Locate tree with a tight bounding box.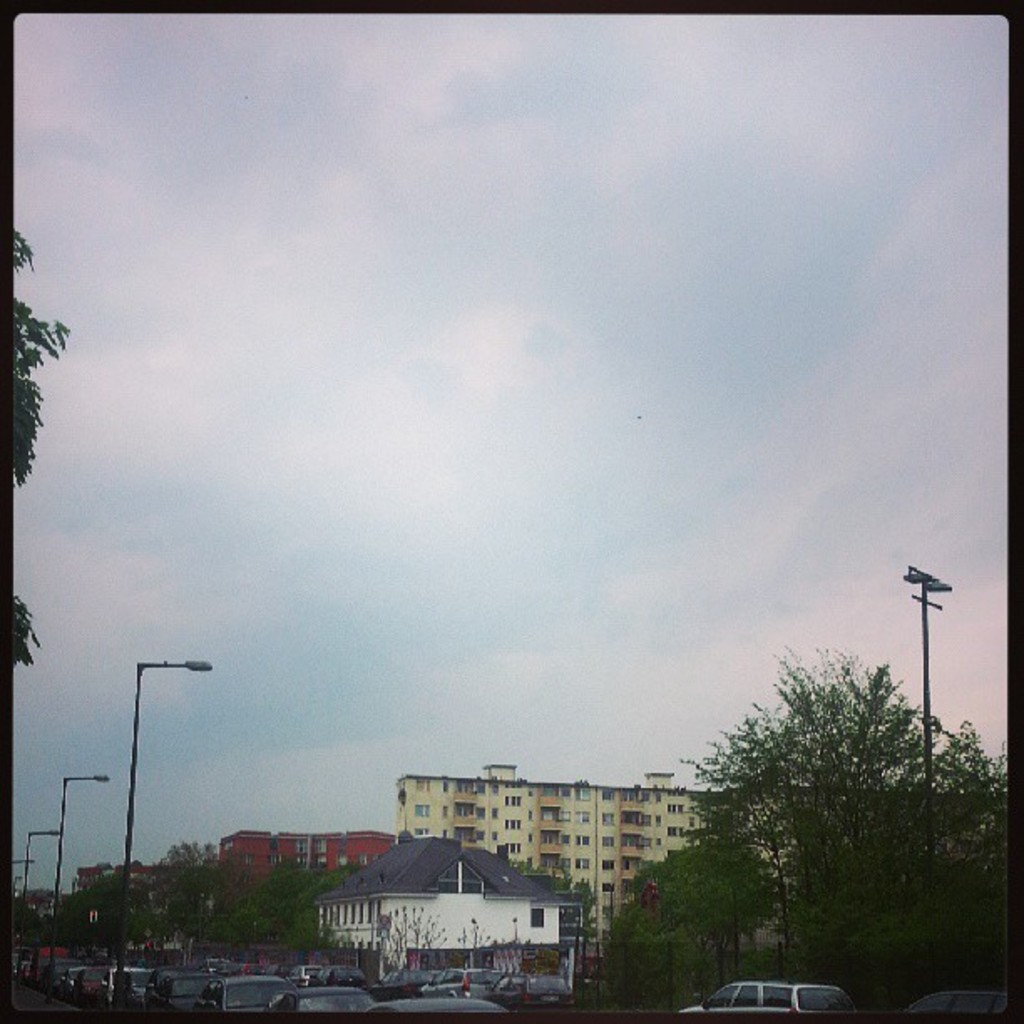
664/617/967/980.
